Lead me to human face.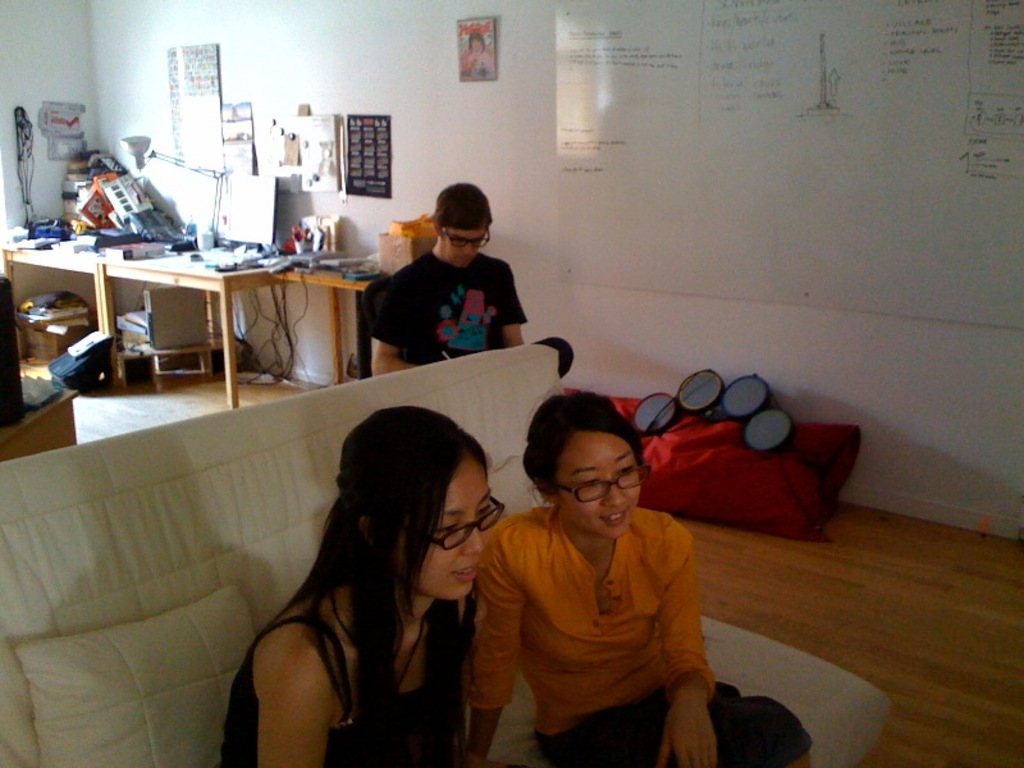
Lead to (390, 456, 493, 603).
